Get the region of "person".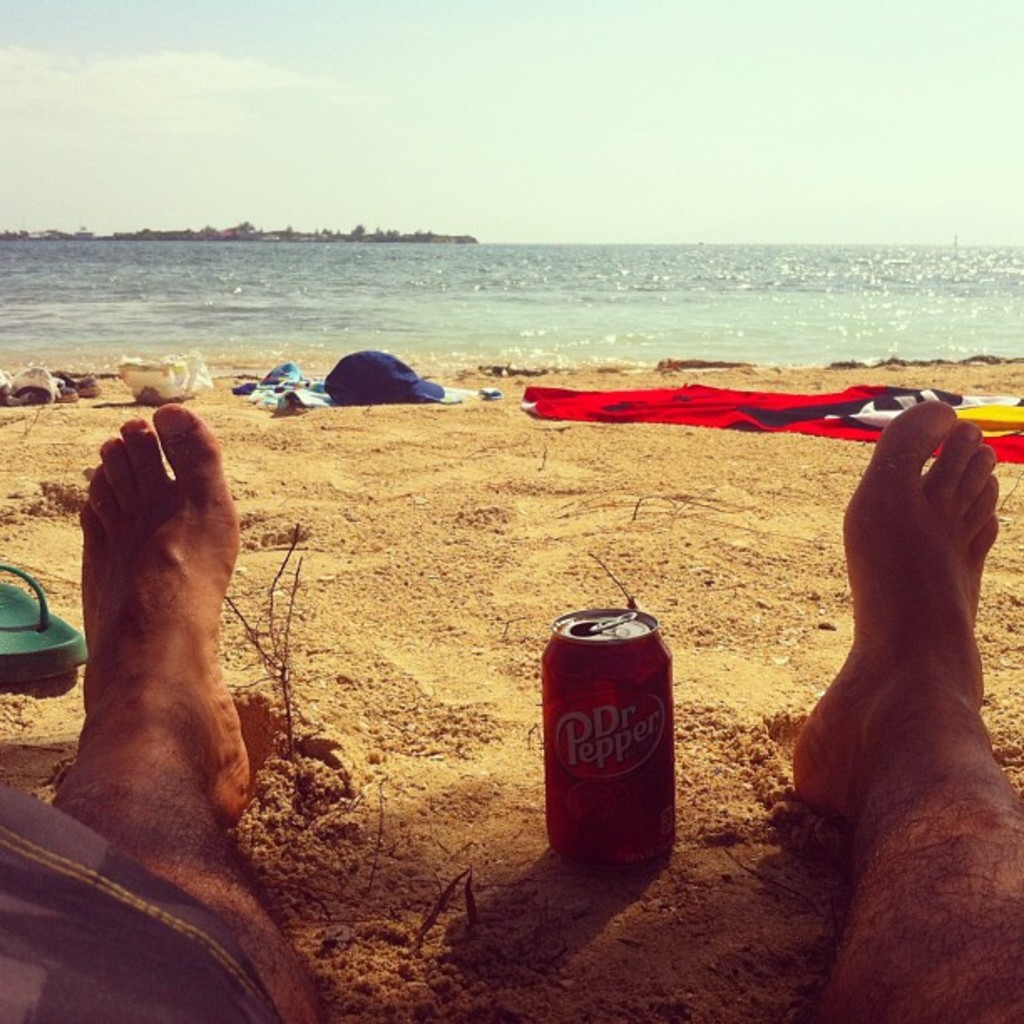
[0, 402, 1022, 1022].
